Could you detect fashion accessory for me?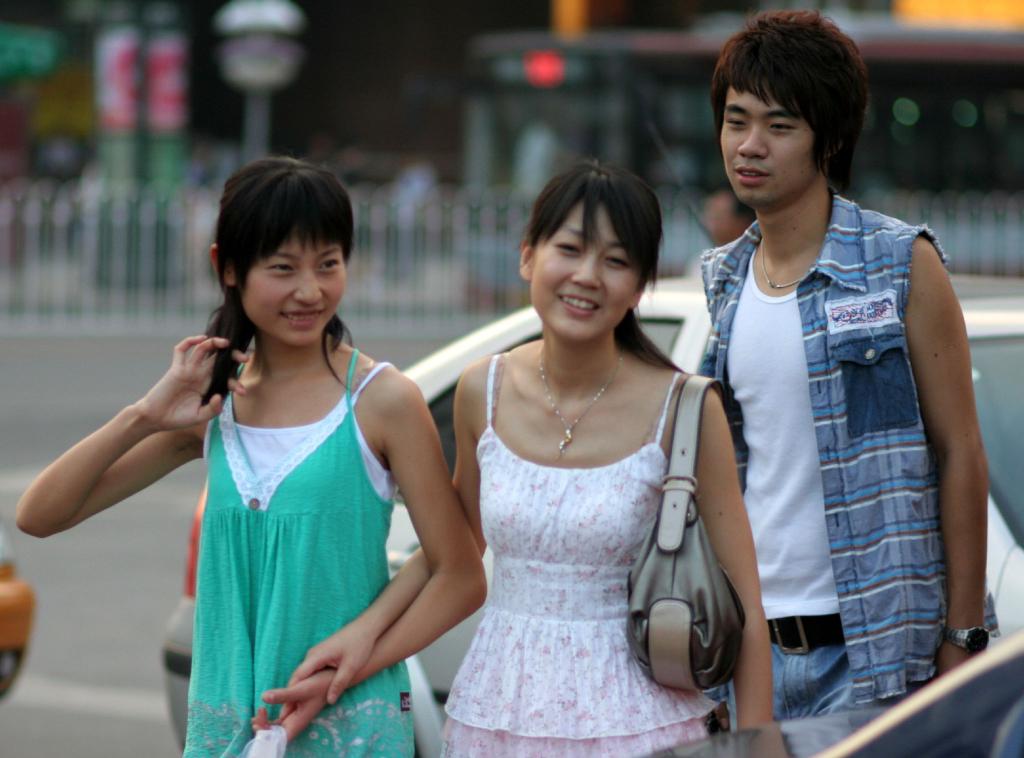
Detection result: left=540, top=344, right=619, bottom=456.
